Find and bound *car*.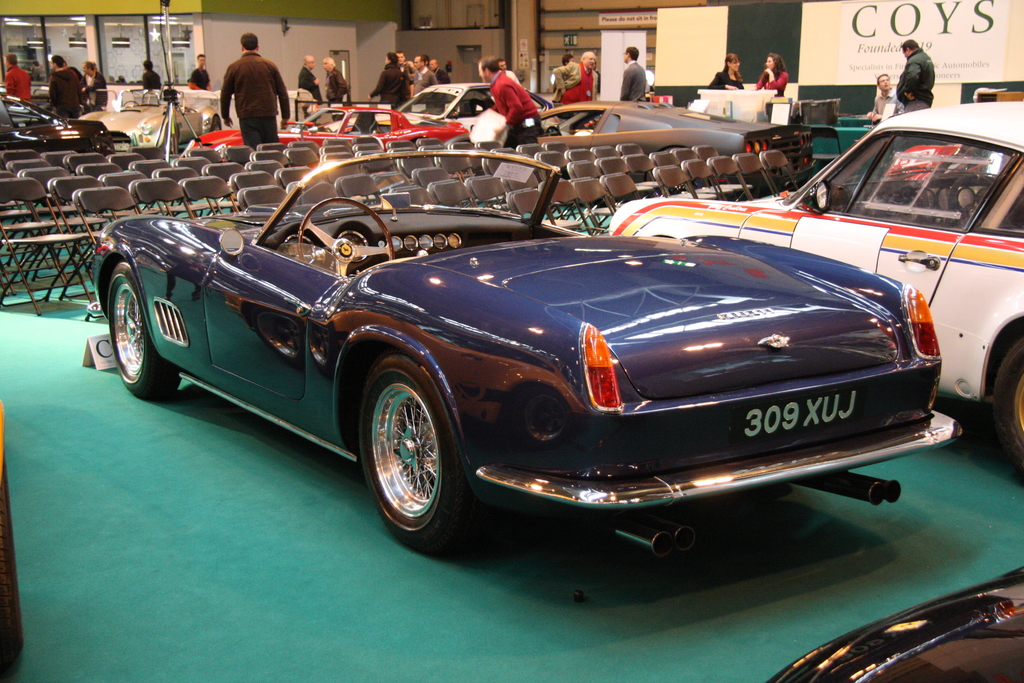
Bound: (left=607, top=97, right=1023, bottom=479).
